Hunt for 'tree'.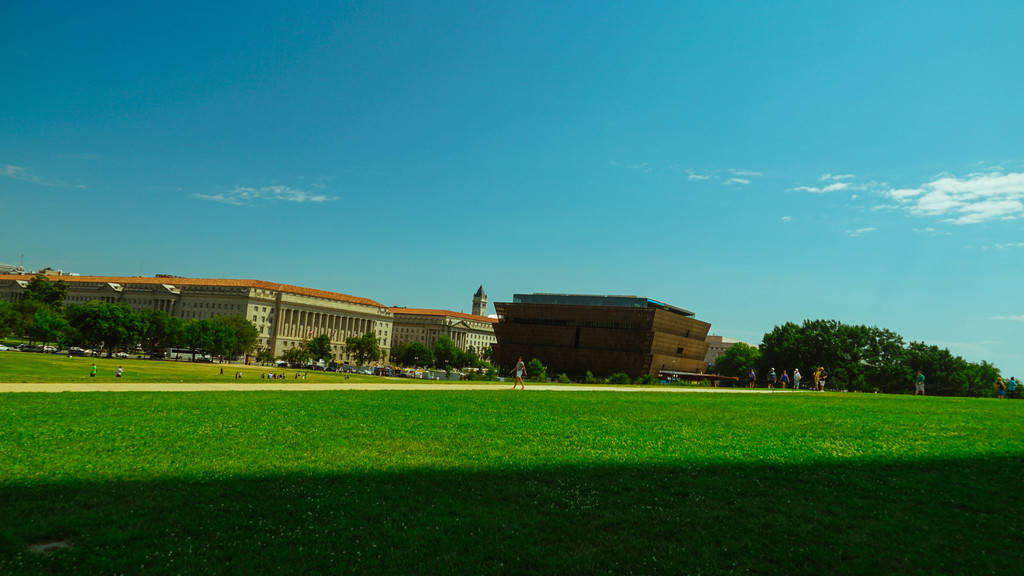
Hunted down at l=428, t=330, r=467, b=374.
